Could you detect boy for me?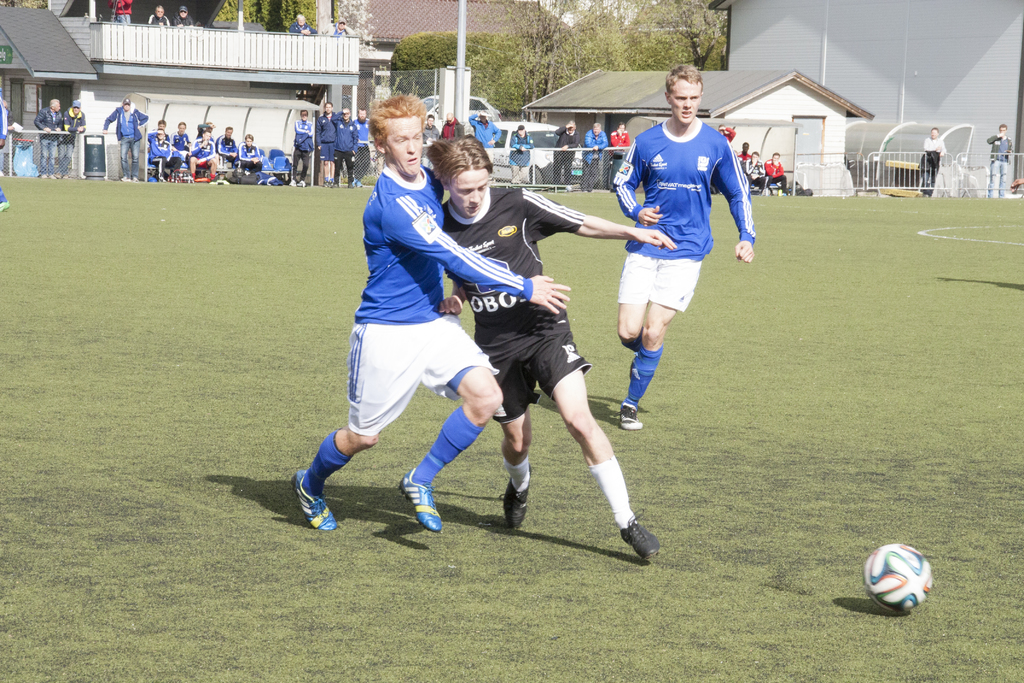
Detection result: Rect(582, 74, 767, 460).
